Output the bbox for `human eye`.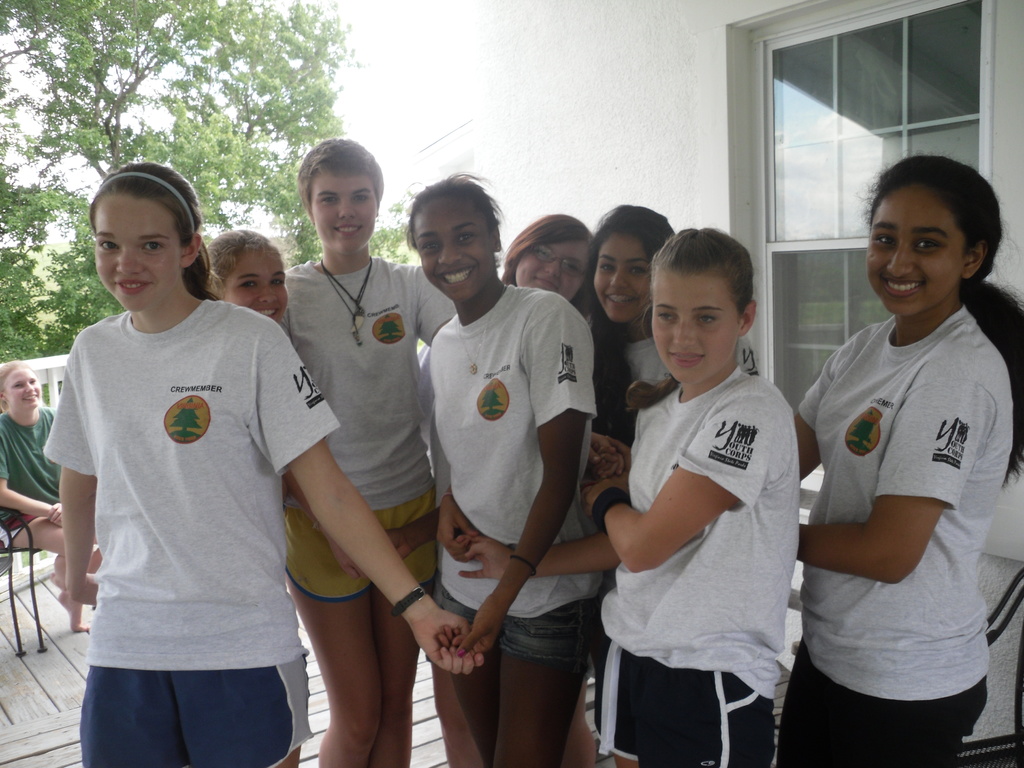
crop(353, 191, 373, 201).
